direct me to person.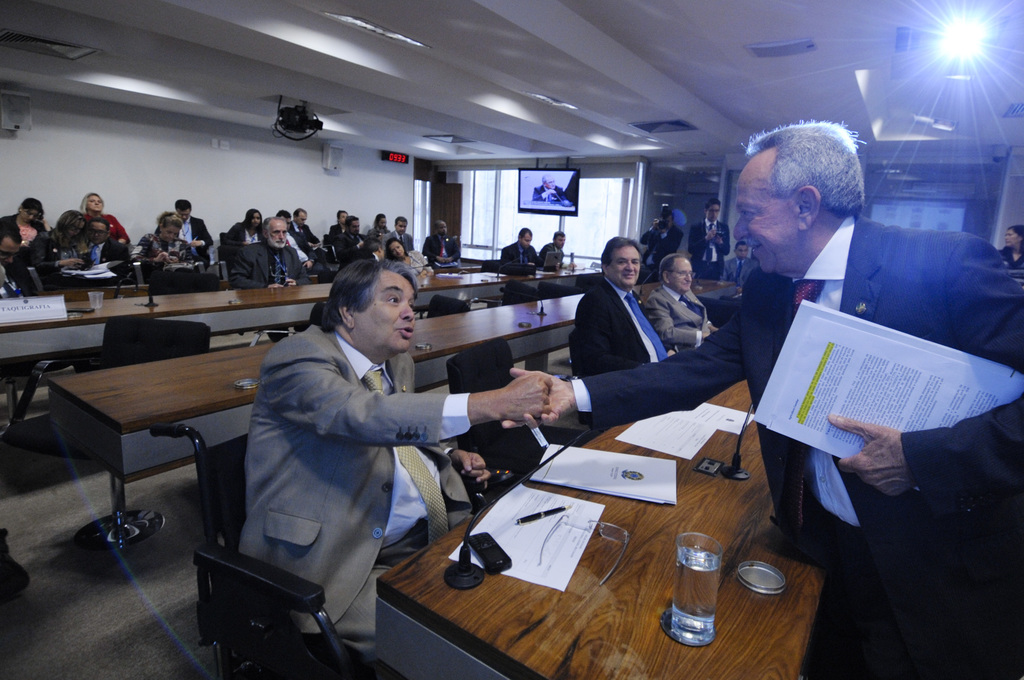
Direction: 333,213,358,261.
